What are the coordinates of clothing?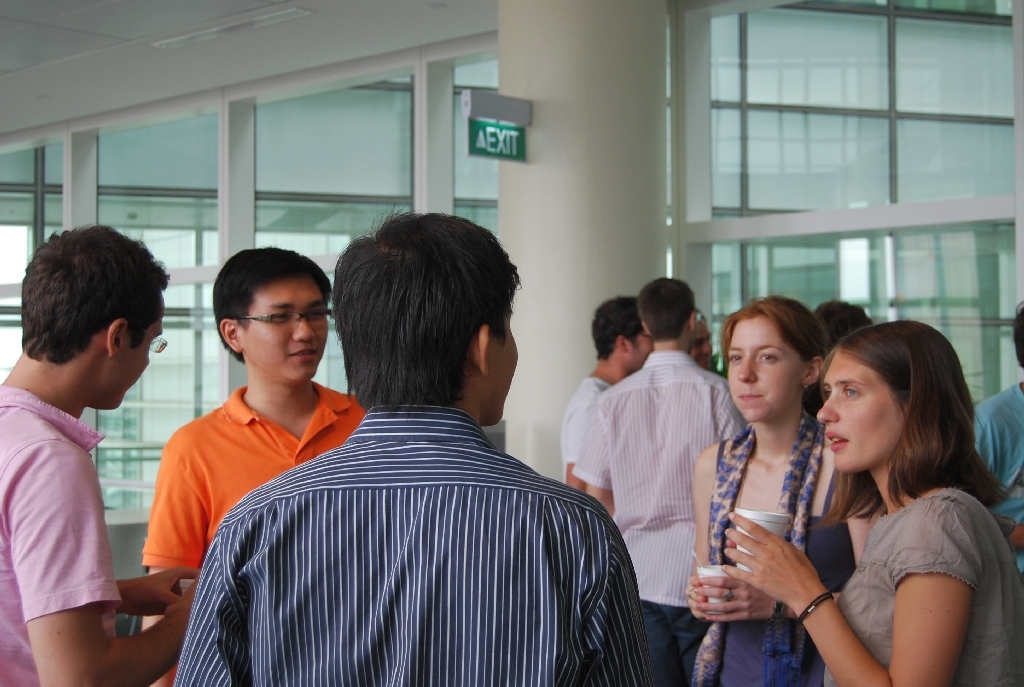
687 405 853 686.
